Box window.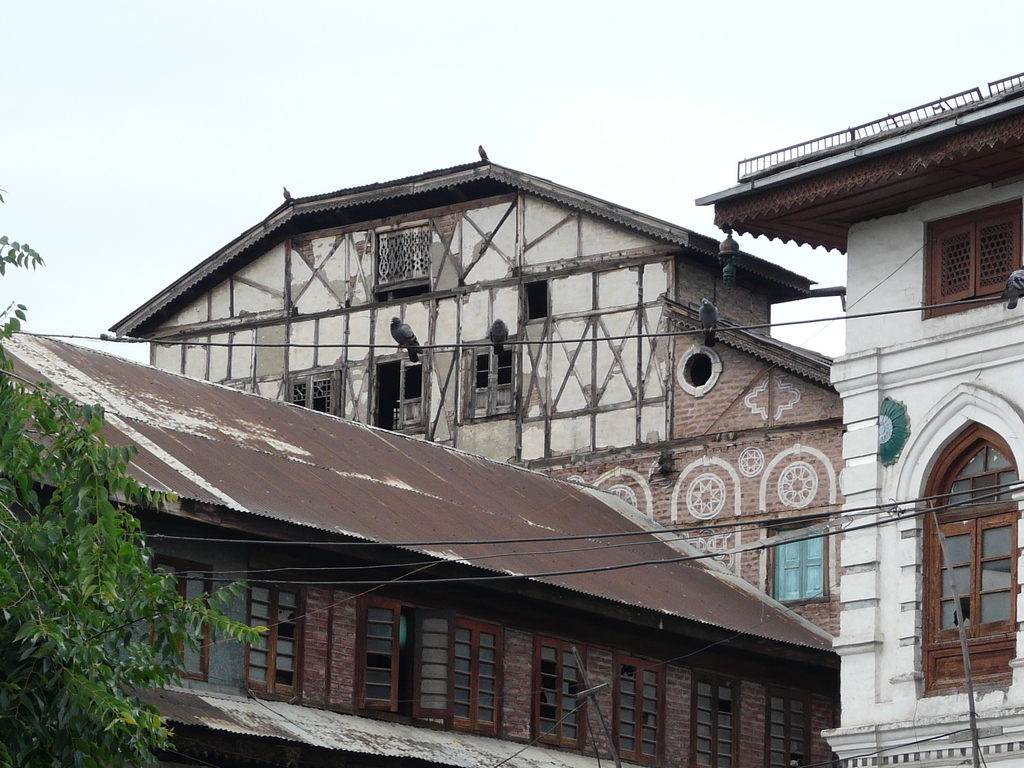
x1=924, y1=193, x2=1023, y2=317.
